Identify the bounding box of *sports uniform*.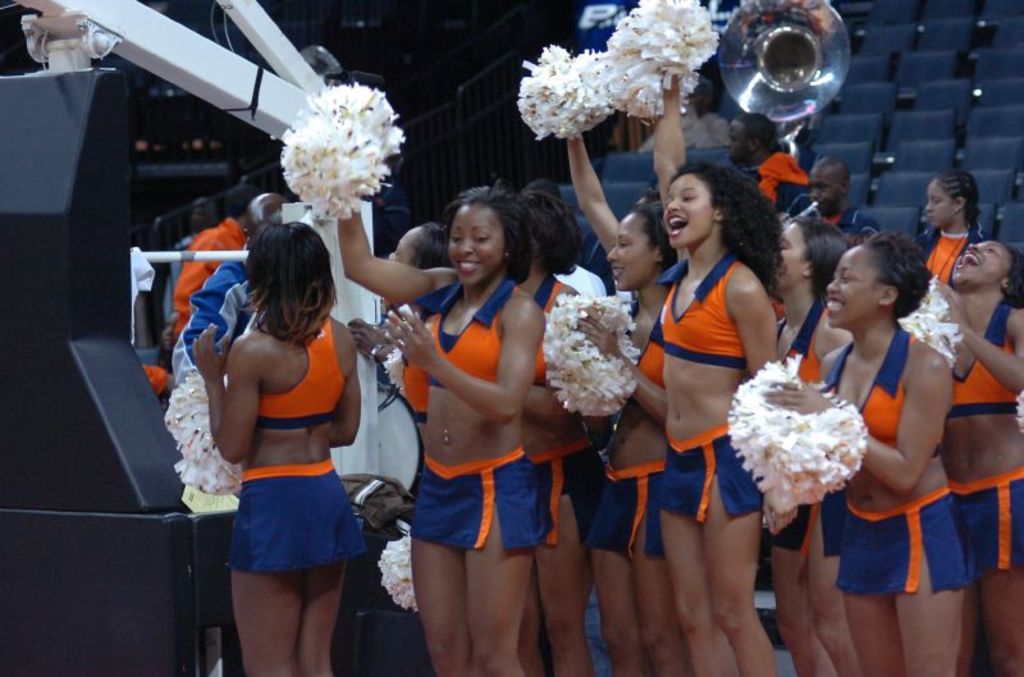
{"left": 796, "top": 200, "right": 886, "bottom": 243}.
